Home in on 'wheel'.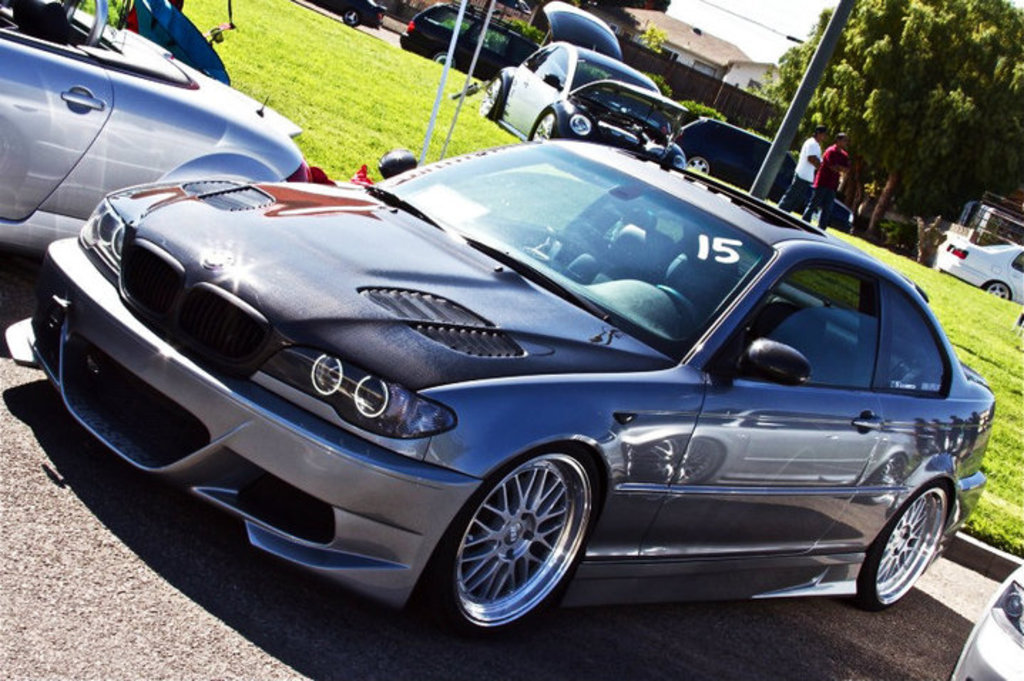
Homed in at {"x1": 423, "y1": 53, "x2": 456, "y2": 68}.
